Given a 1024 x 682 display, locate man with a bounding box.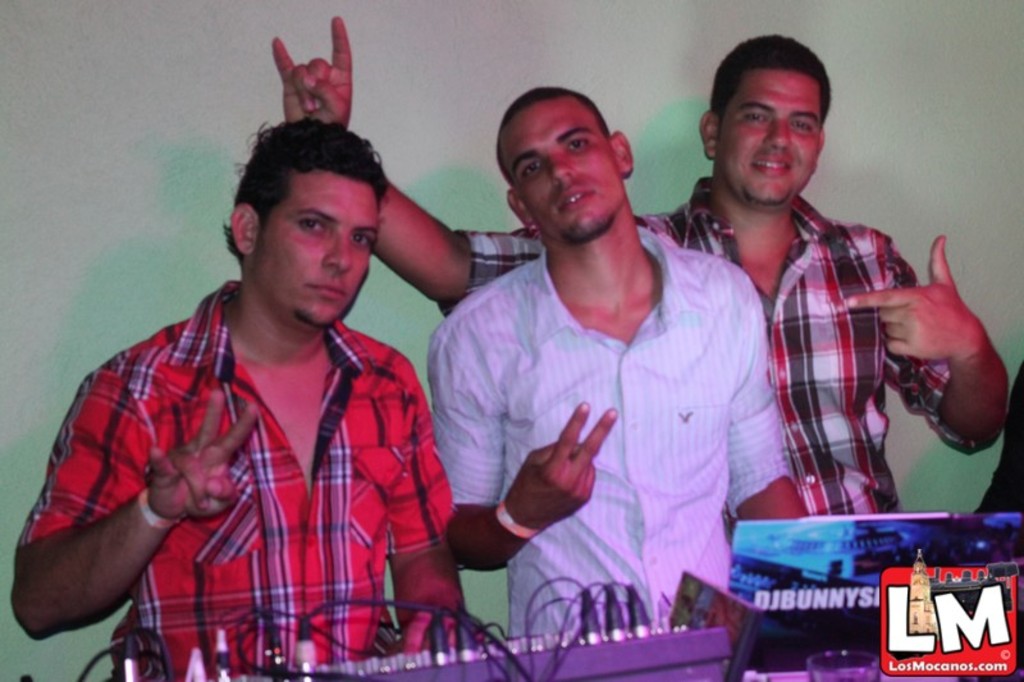
Located: 12,113,467,681.
